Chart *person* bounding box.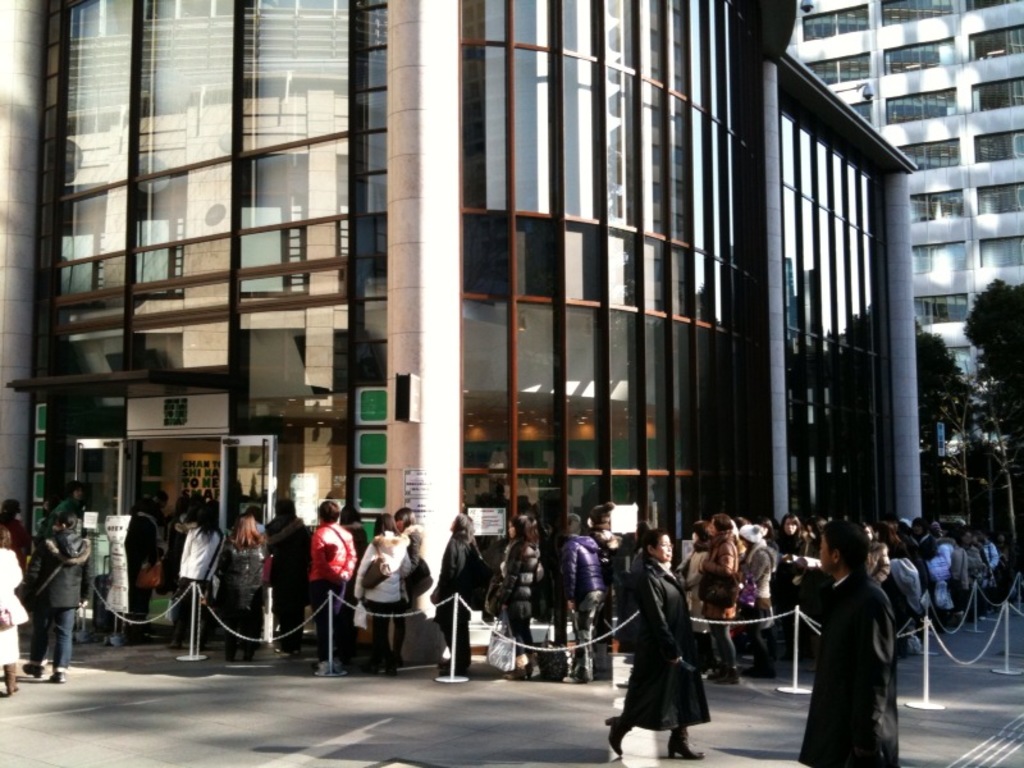
Charted: (left=14, top=492, right=81, bottom=685).
